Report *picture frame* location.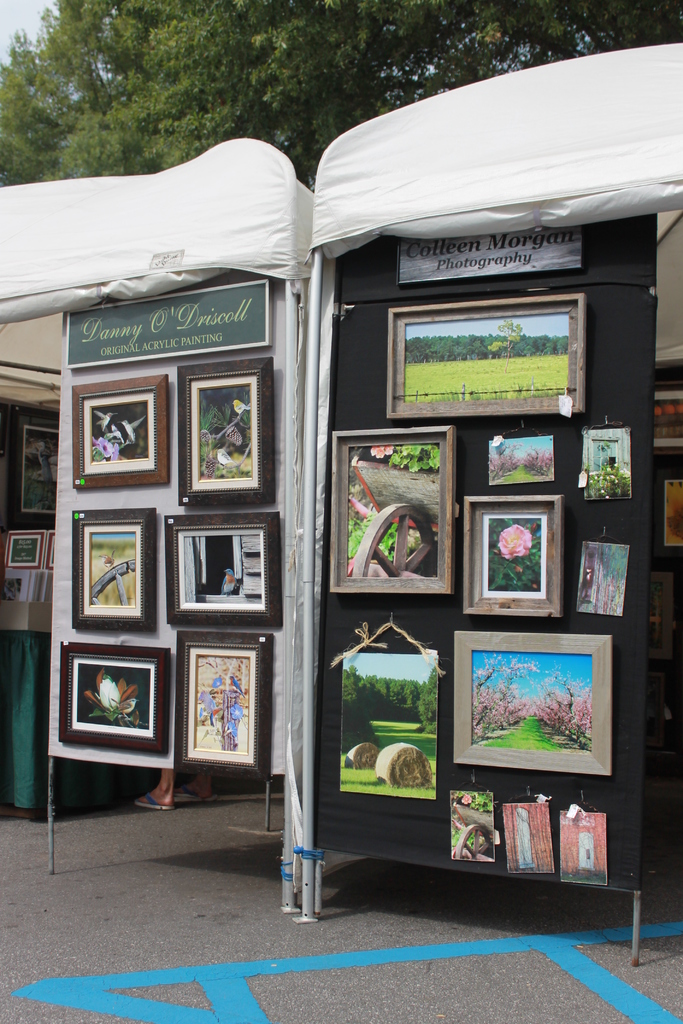
Report: box(657, 474, 682, 556).
